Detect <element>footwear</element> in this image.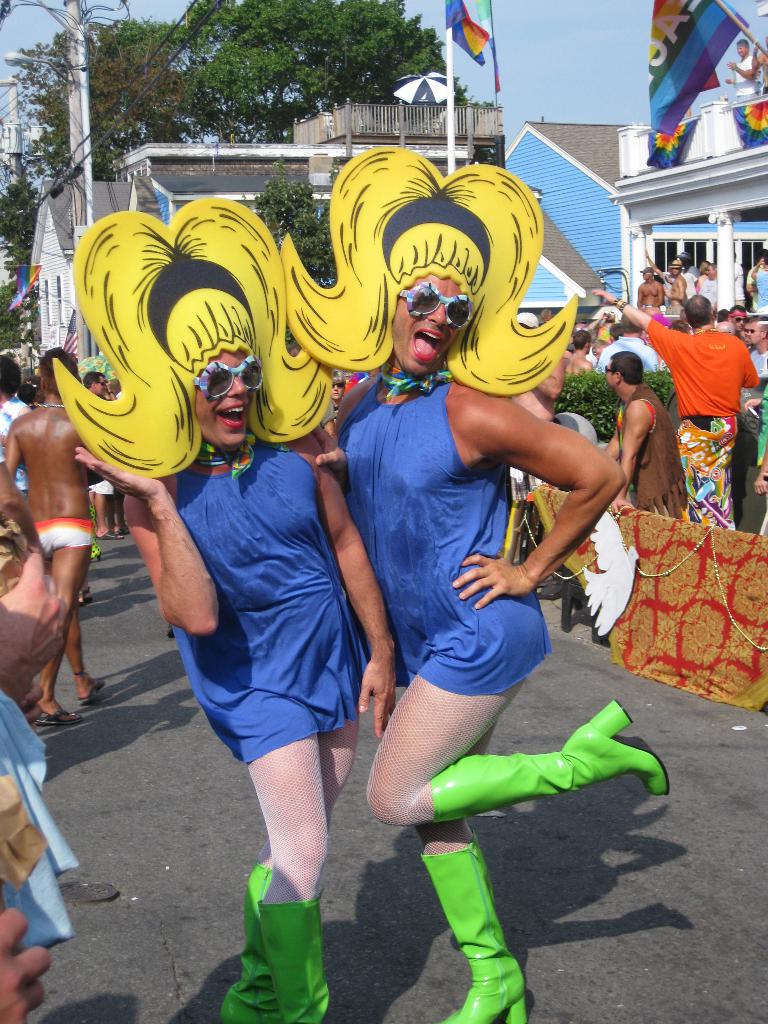
Detection: <region>36, 703, 75, 720</region>.
